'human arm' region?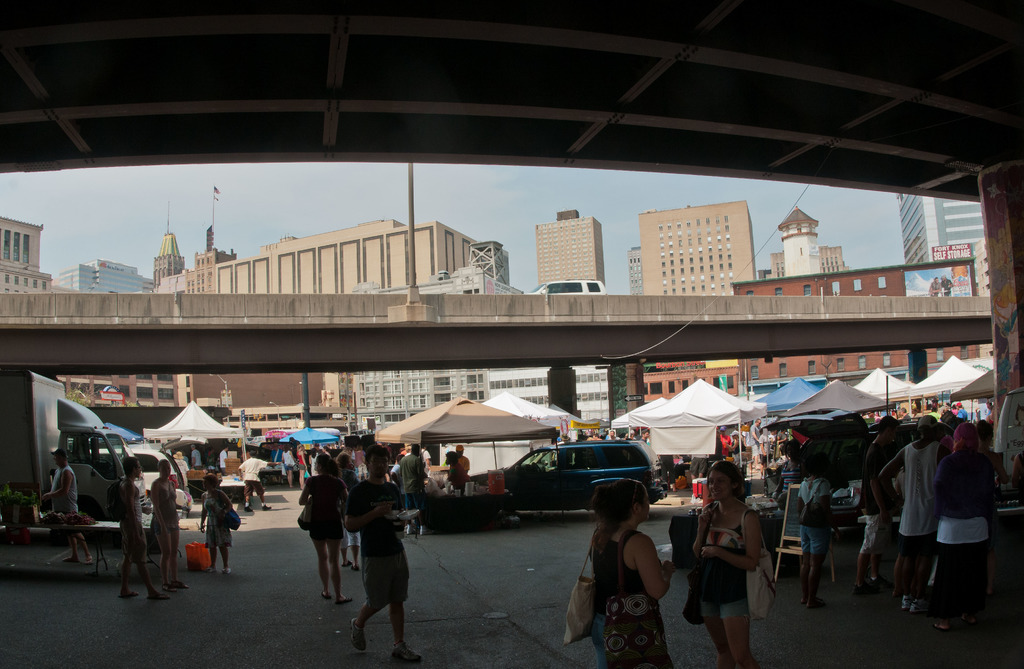
bbox=[295, 480, 309, 503]
